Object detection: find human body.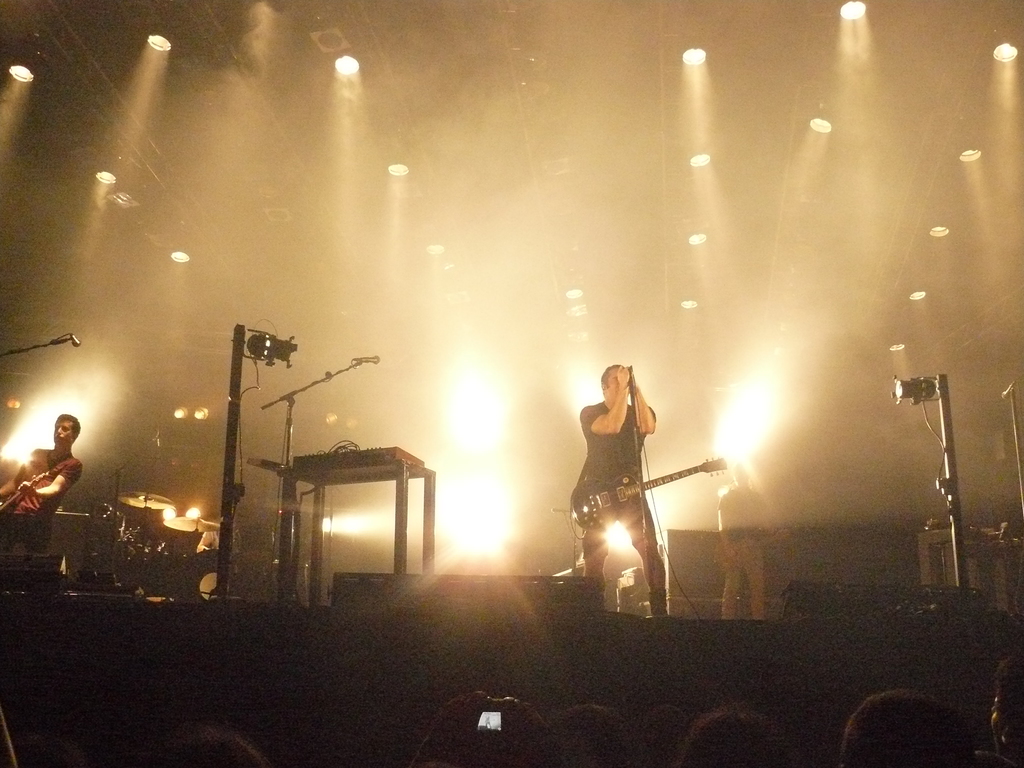
select_region(574, 368, 666, 620).
